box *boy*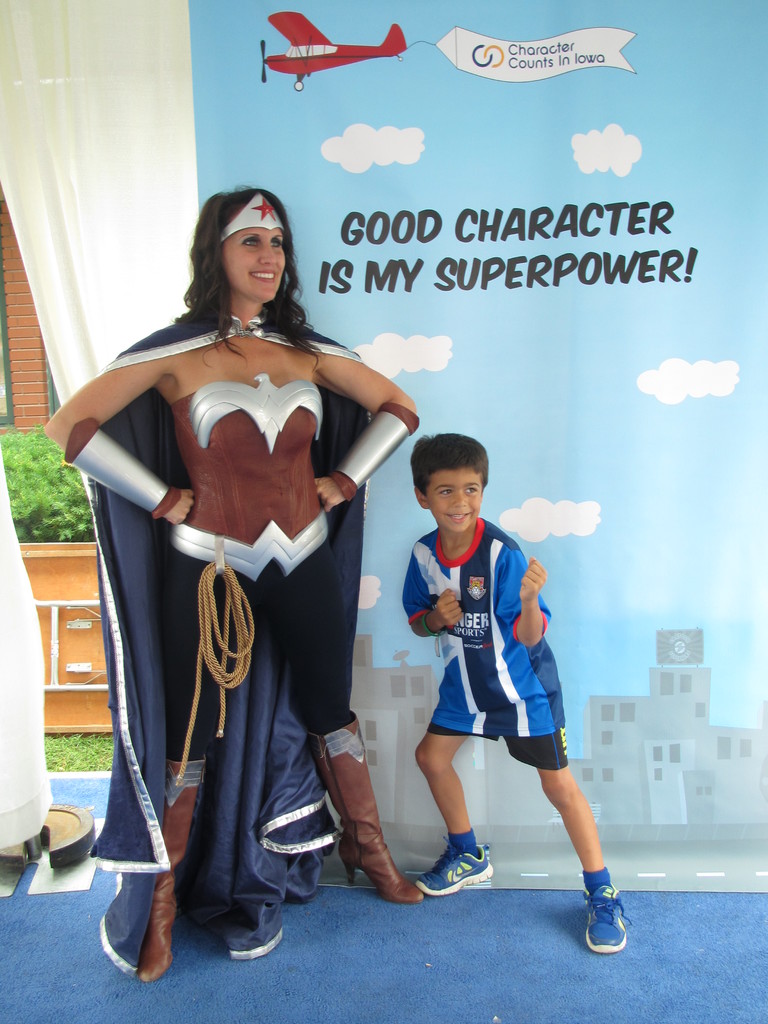
<region>399, 426, 637, 961</region>
